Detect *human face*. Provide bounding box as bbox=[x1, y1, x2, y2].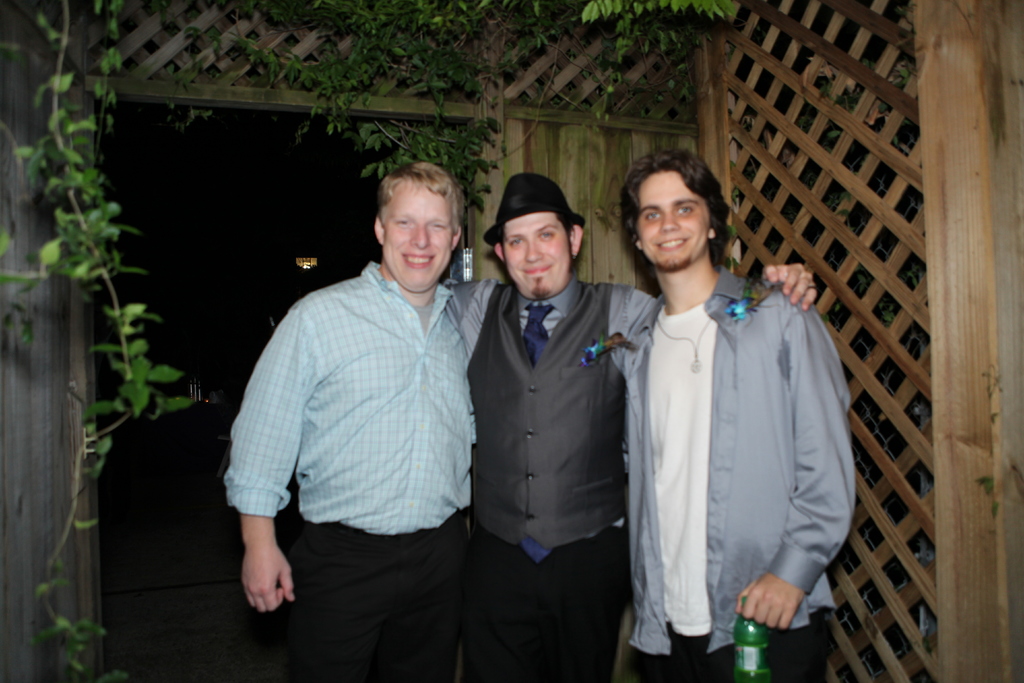
bbox=[386, 175, 451, 292].
